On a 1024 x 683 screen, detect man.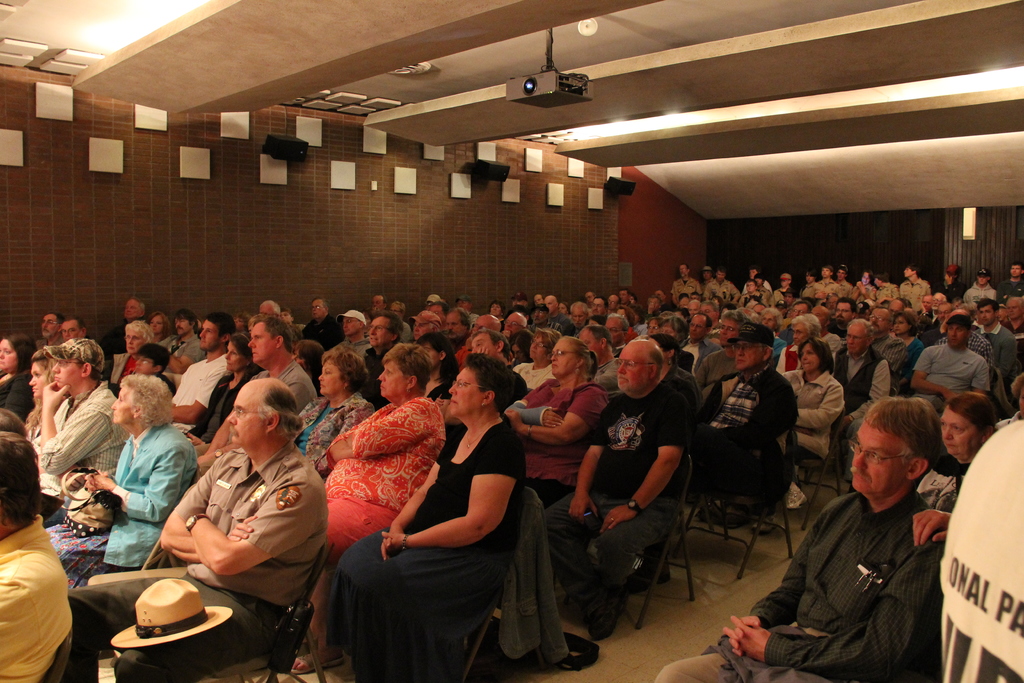
box(834, 311, 899, 409).
